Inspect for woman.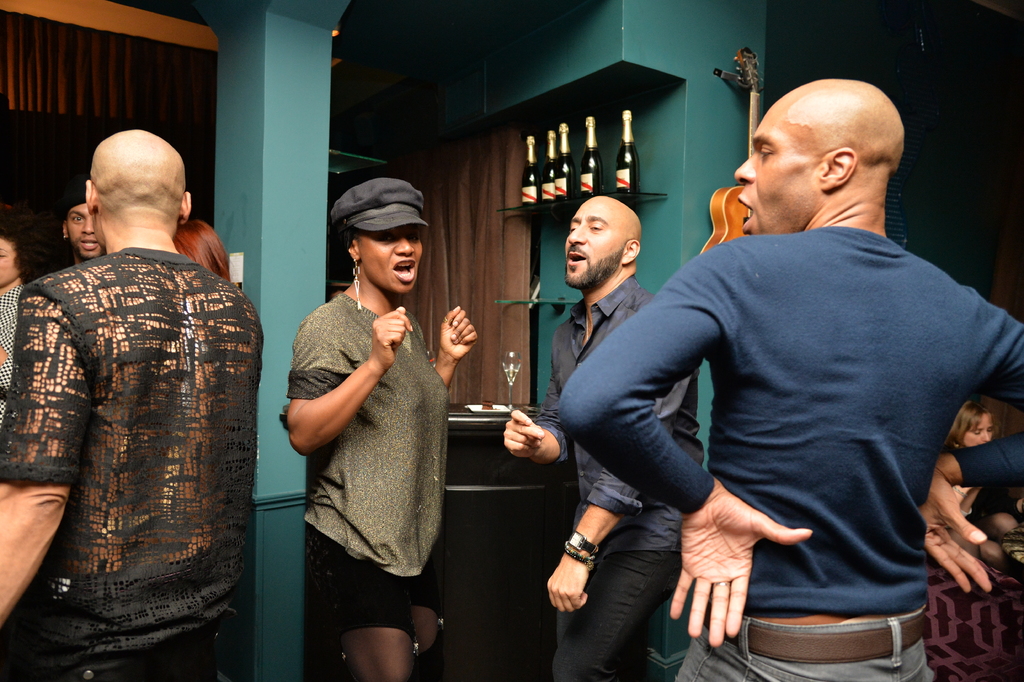
Inspection: l=270, t=175, r=463, b=676.
